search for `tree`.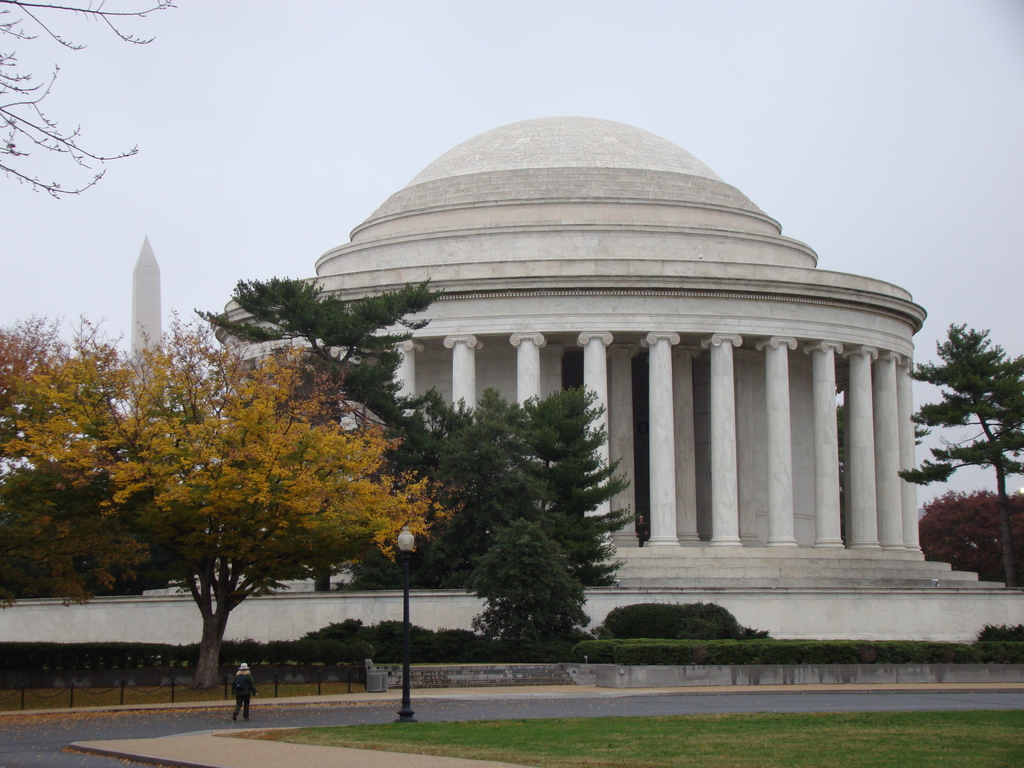
Found at rect(0, 0, 179, 198).
